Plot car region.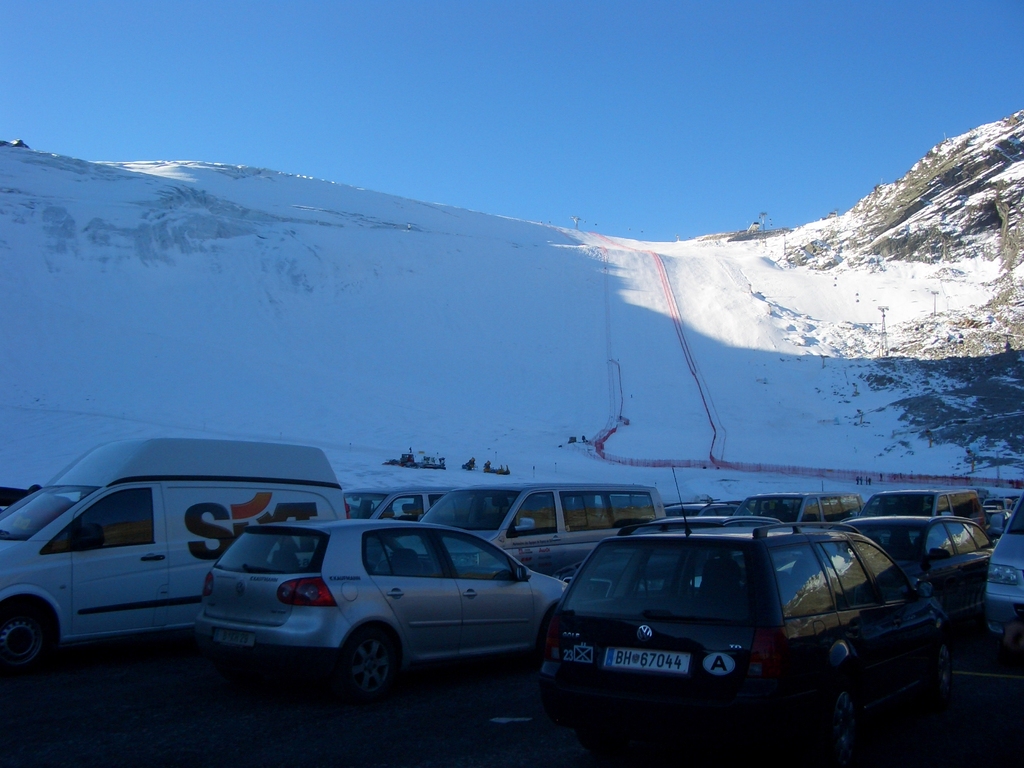
Plotted at [403,483,662,576].
